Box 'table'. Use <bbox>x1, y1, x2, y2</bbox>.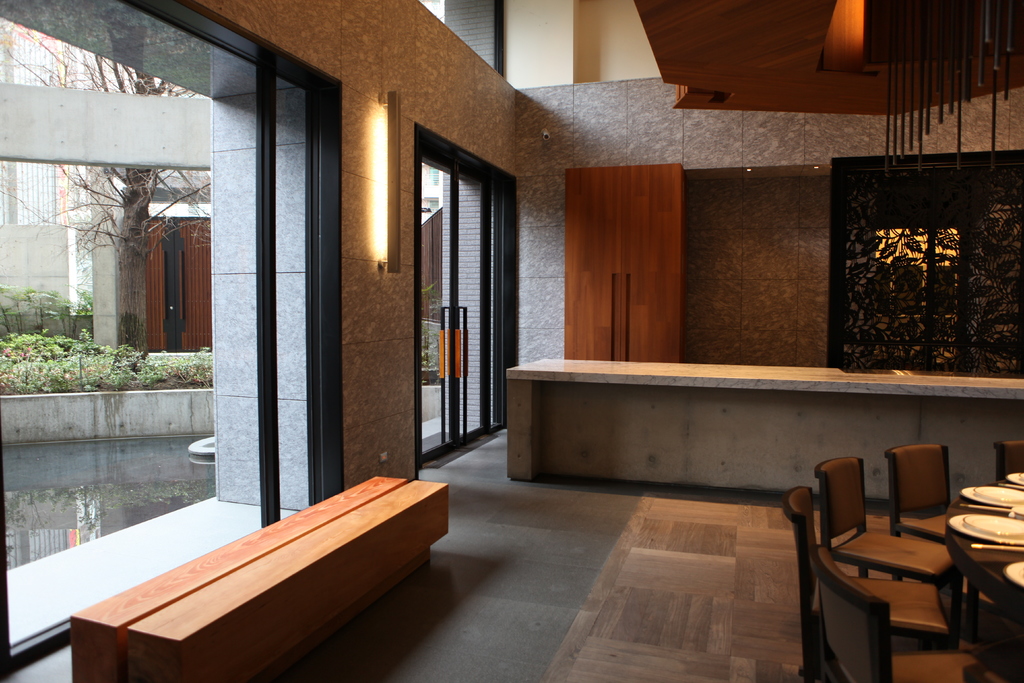
<bbox>35, 471, 449, 682</bbox>.
